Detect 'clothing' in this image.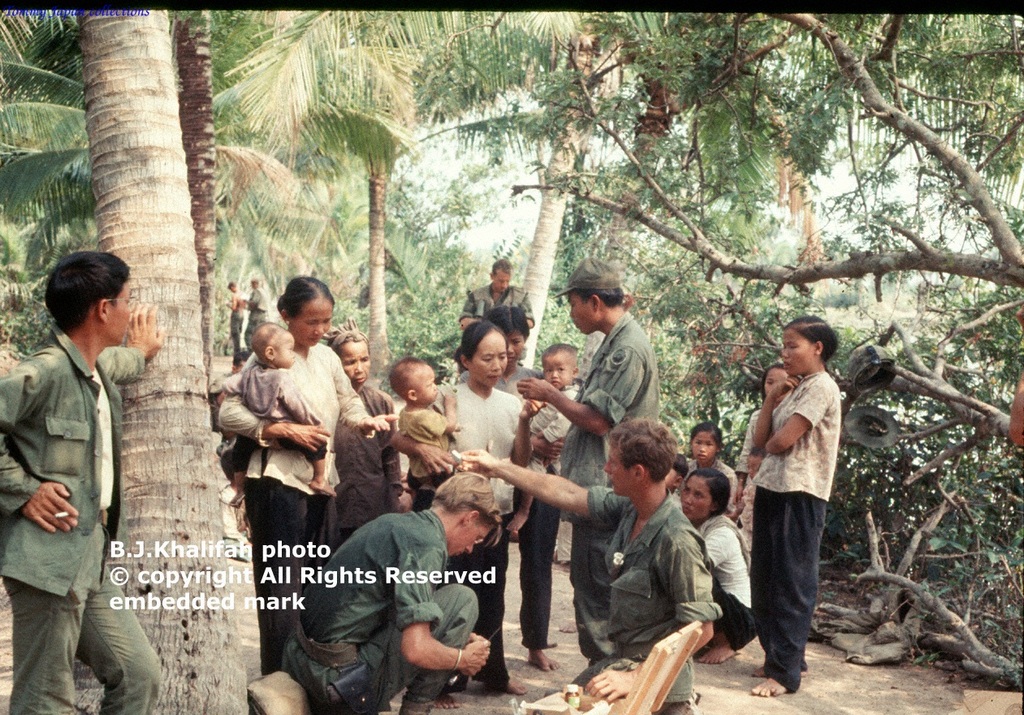
Detection: x1=350, y1=375, x2=409, y2=509.
